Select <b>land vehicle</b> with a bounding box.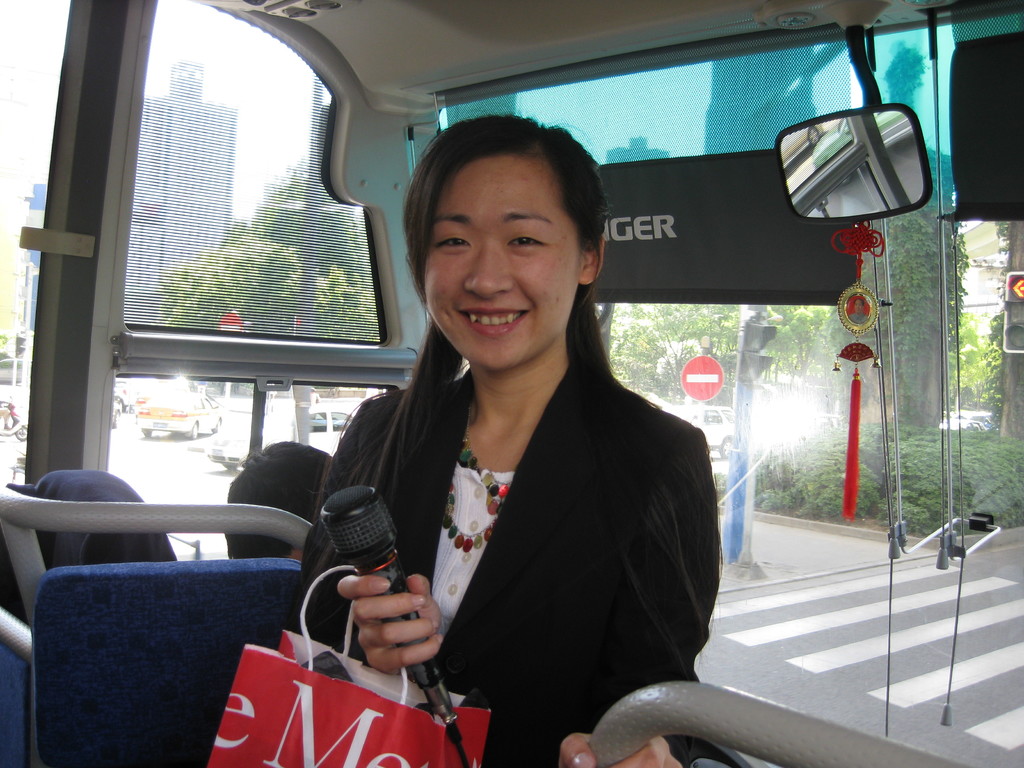
left=113, top=377, right=136, bottom=411.
